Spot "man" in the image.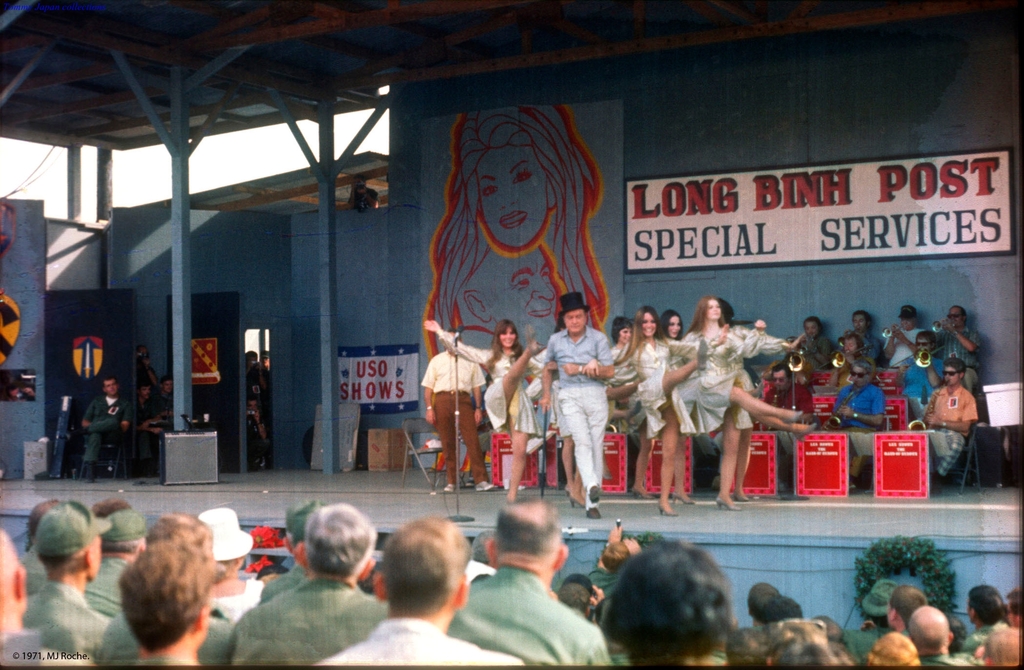
"man" found at region(0, 528, 82, 665).
